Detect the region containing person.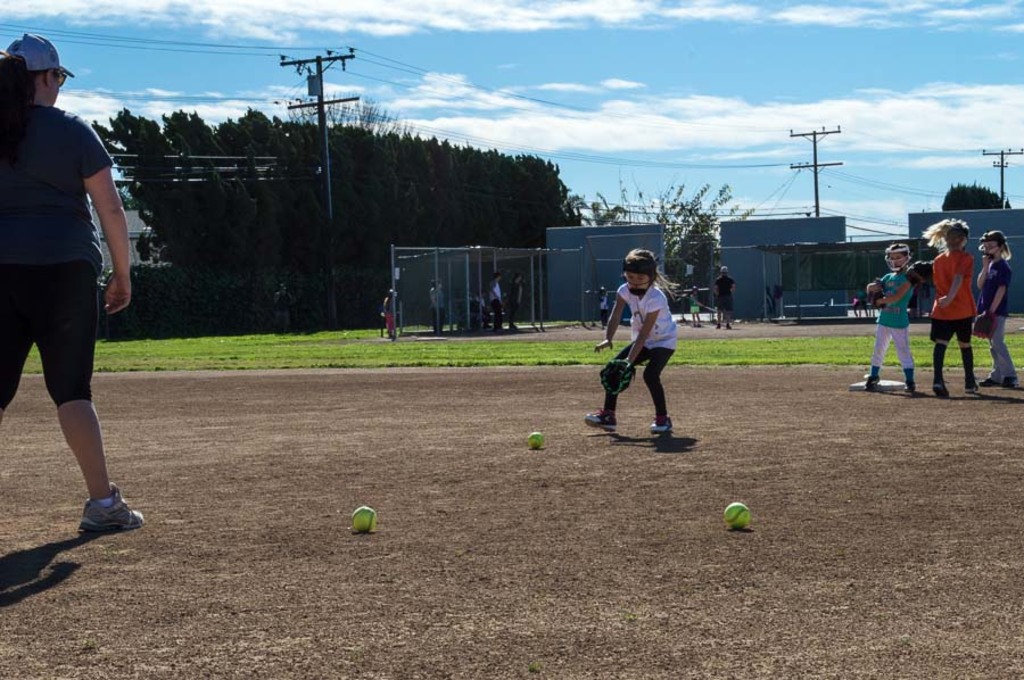
select_region(923, 212, 994, 406).
